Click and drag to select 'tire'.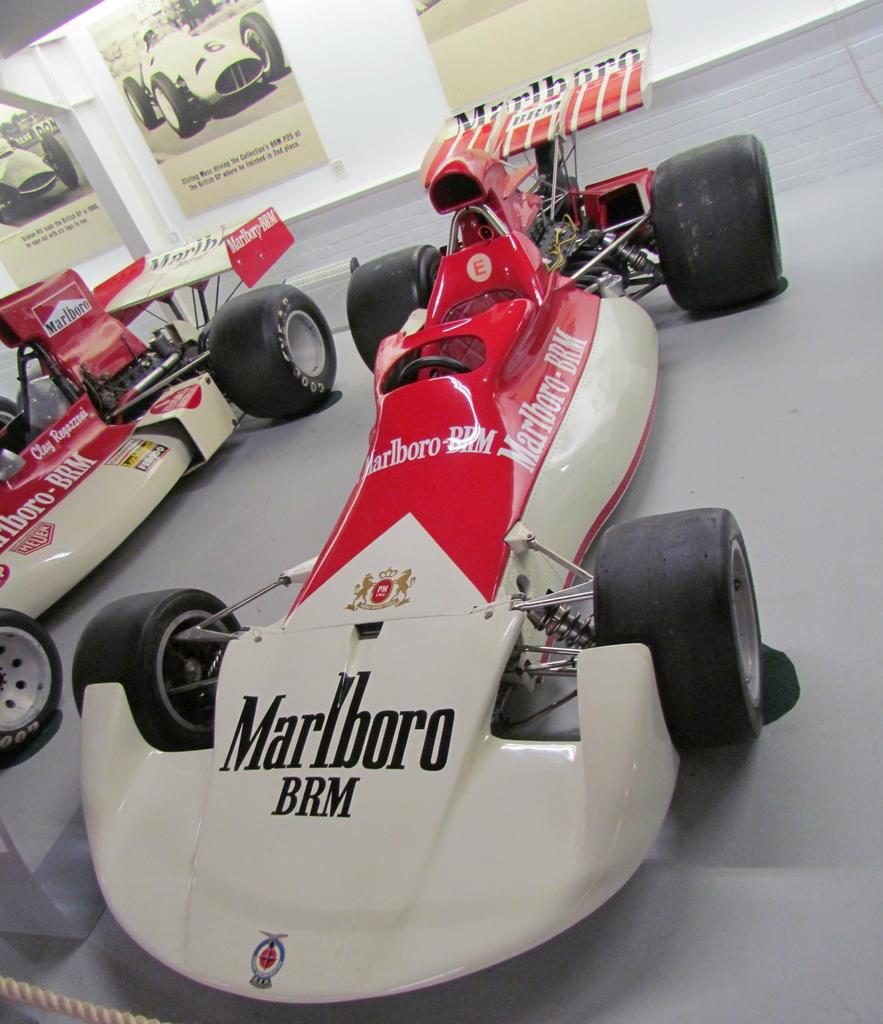
Selection: left=215, top=285, right=334, bottom=410.
